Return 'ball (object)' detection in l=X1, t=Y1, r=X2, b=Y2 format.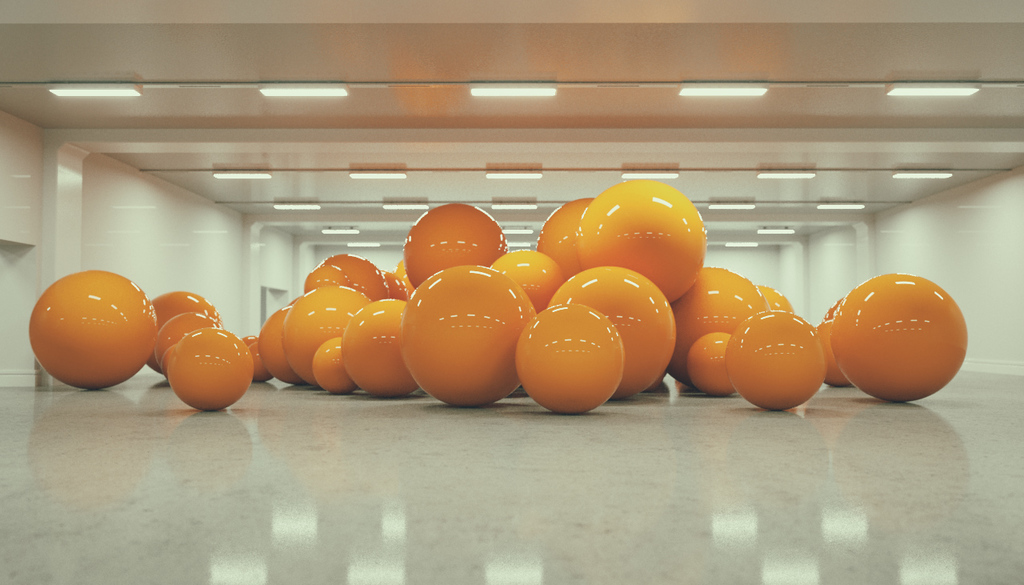
l=550, t=264, r=678, b=398.
